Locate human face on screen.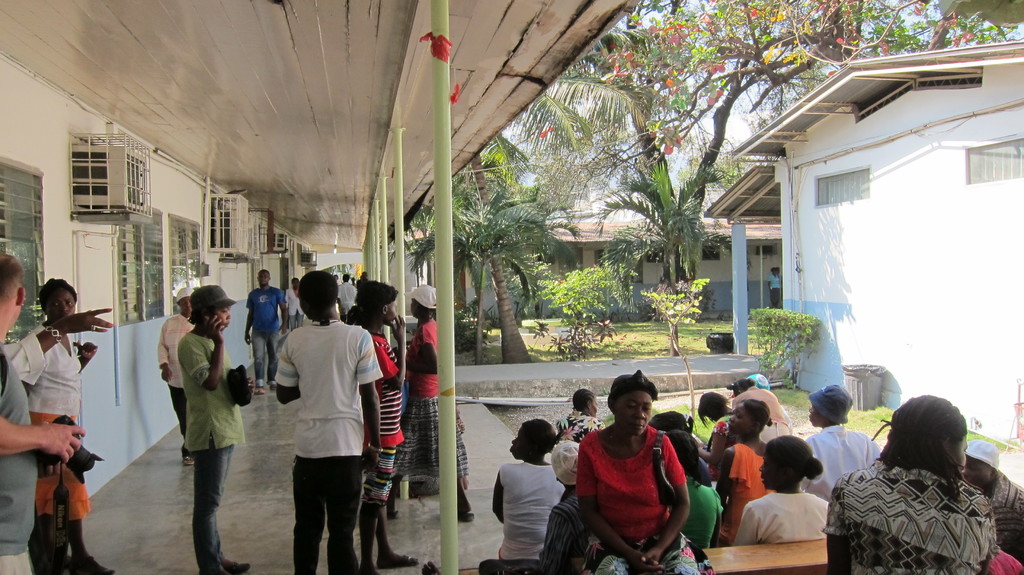
On screen at left=963, top=455, right=991, bottom=488.
